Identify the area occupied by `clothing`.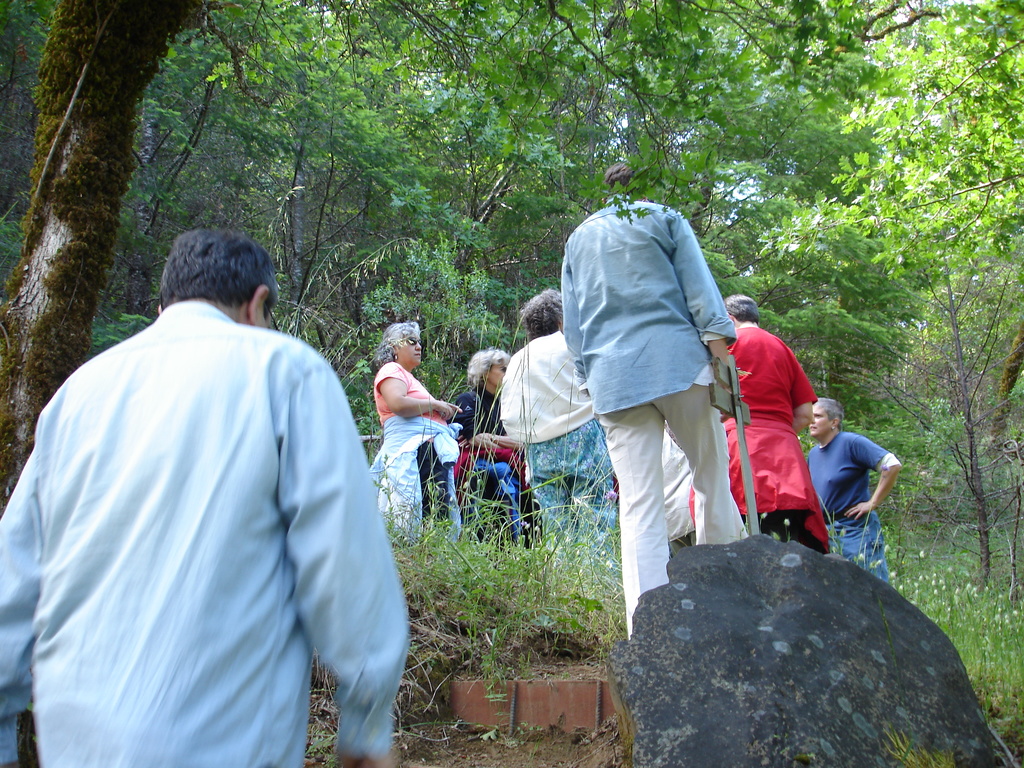
Area: <box>367,356,462,524</box>.
